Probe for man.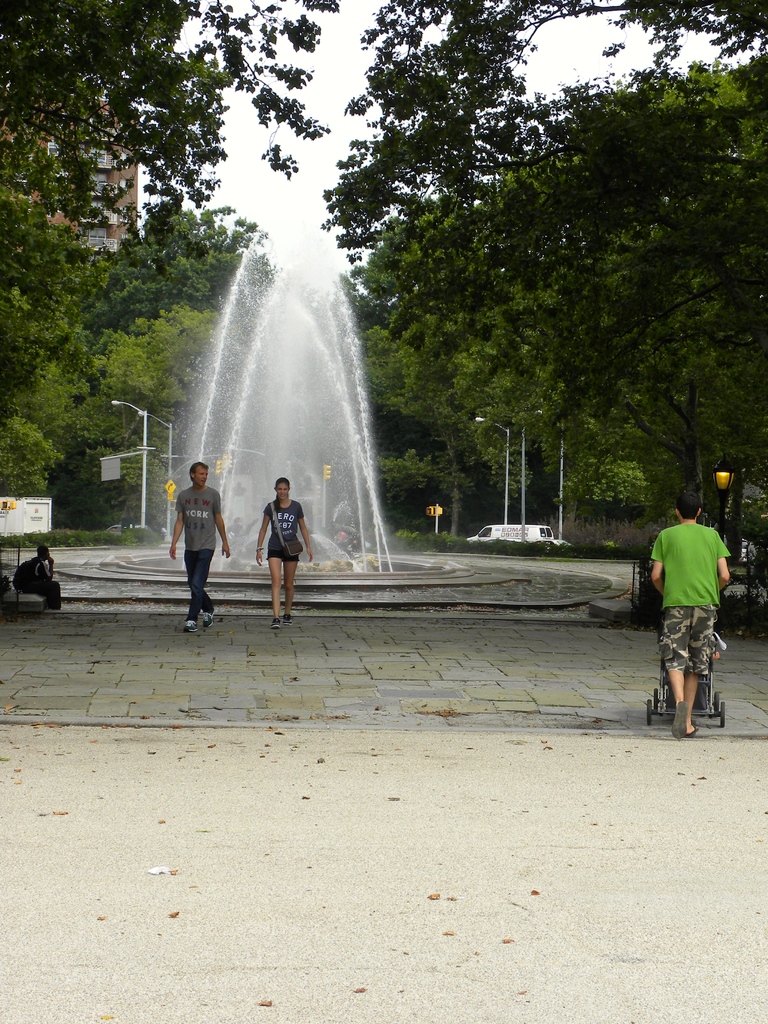
Probe result: 171, 462, 230, 632.
